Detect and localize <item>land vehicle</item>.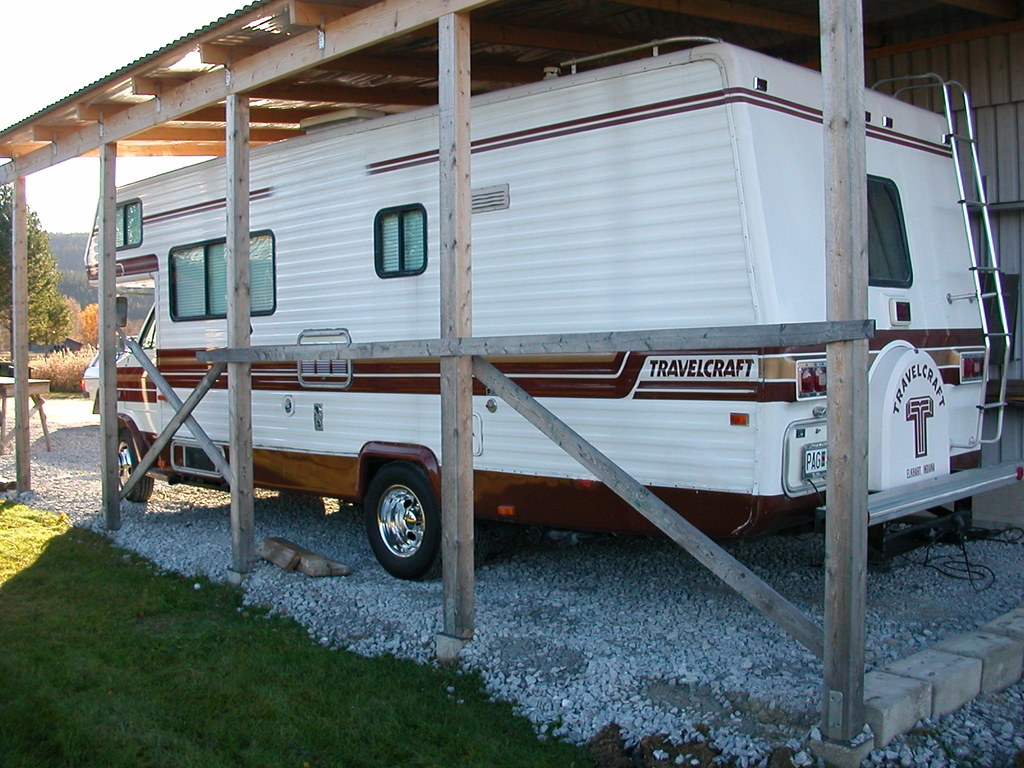
Localized at 48 36 971 611.
